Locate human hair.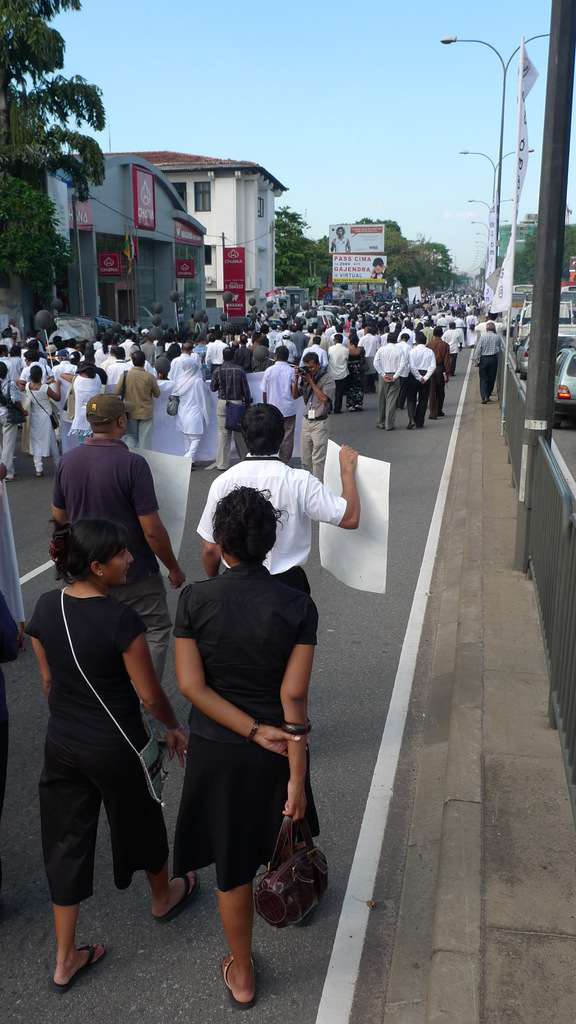
Bounding box: l=60, t=355, r=69, b=360.
